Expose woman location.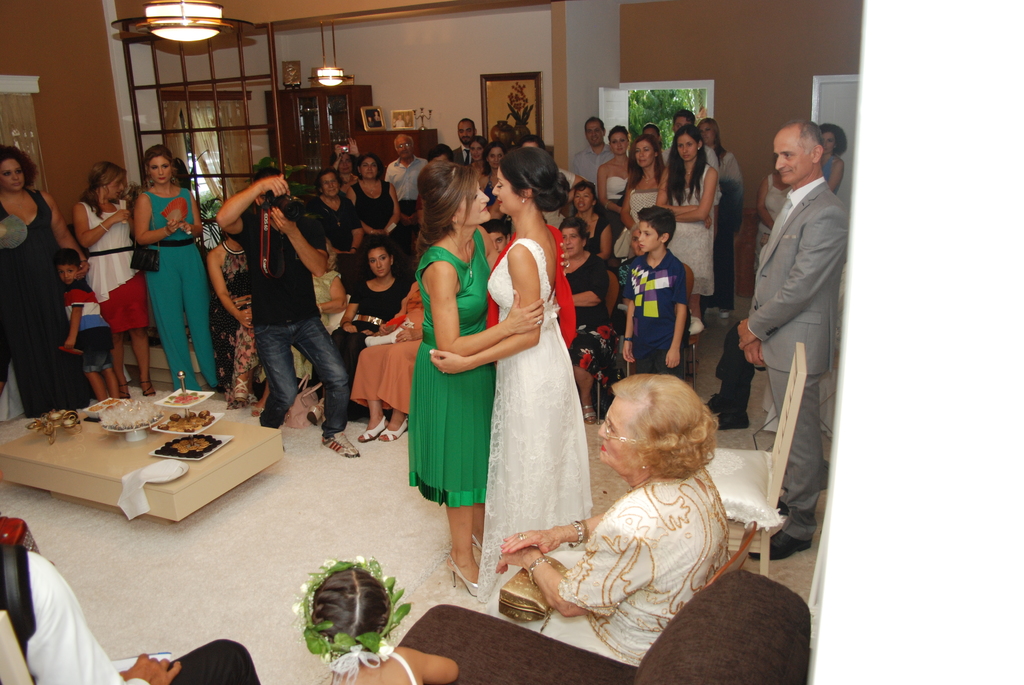
Exposed at (467, 138, 492, 182).
